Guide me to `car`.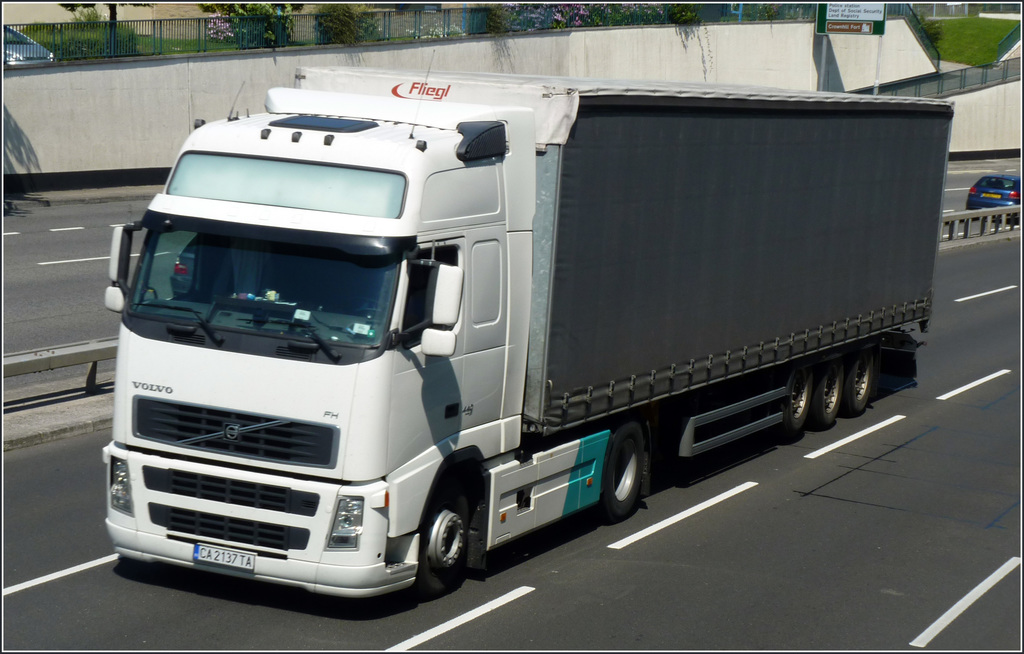
Guidance: [970, 169, 1022, 216].
